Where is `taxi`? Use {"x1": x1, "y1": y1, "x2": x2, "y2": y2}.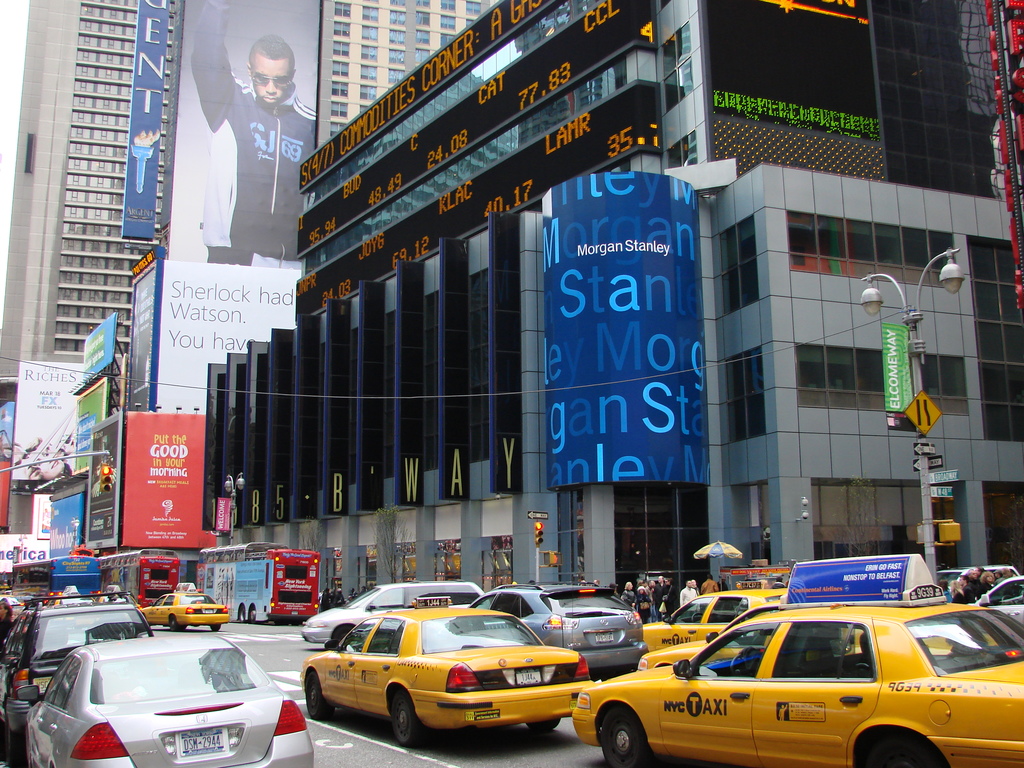
{"x1": 632, "y1": 600, "x2": 787, "y2": 668}.
